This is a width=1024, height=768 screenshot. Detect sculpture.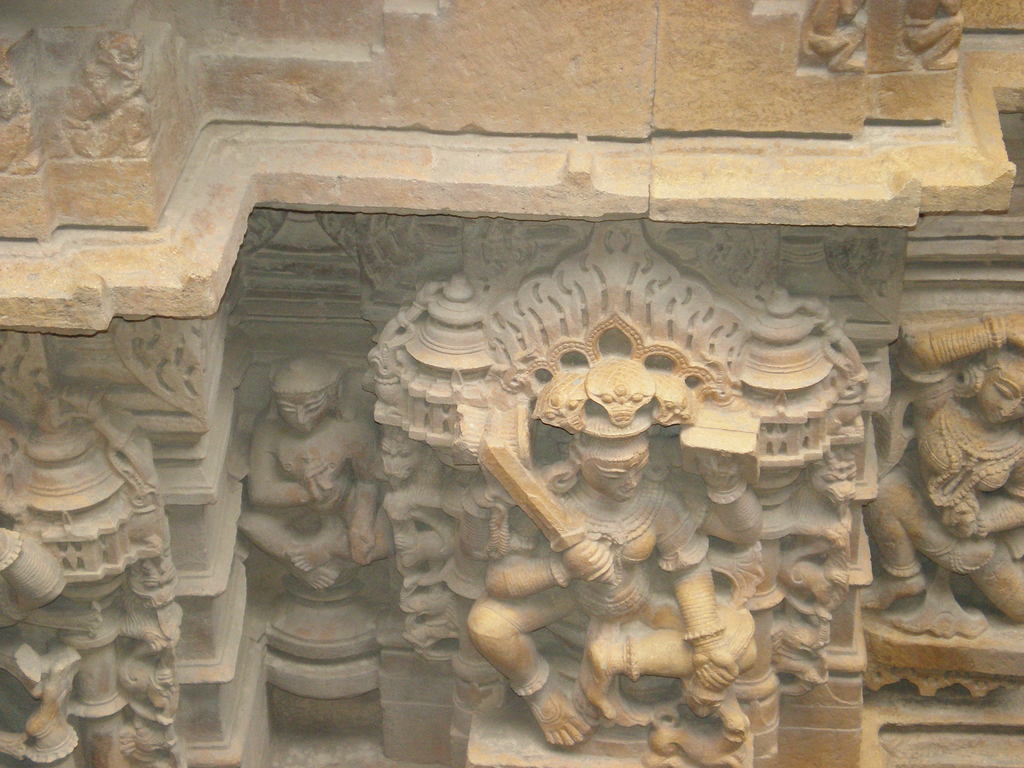
Rect(442, 352, 772, 767).
